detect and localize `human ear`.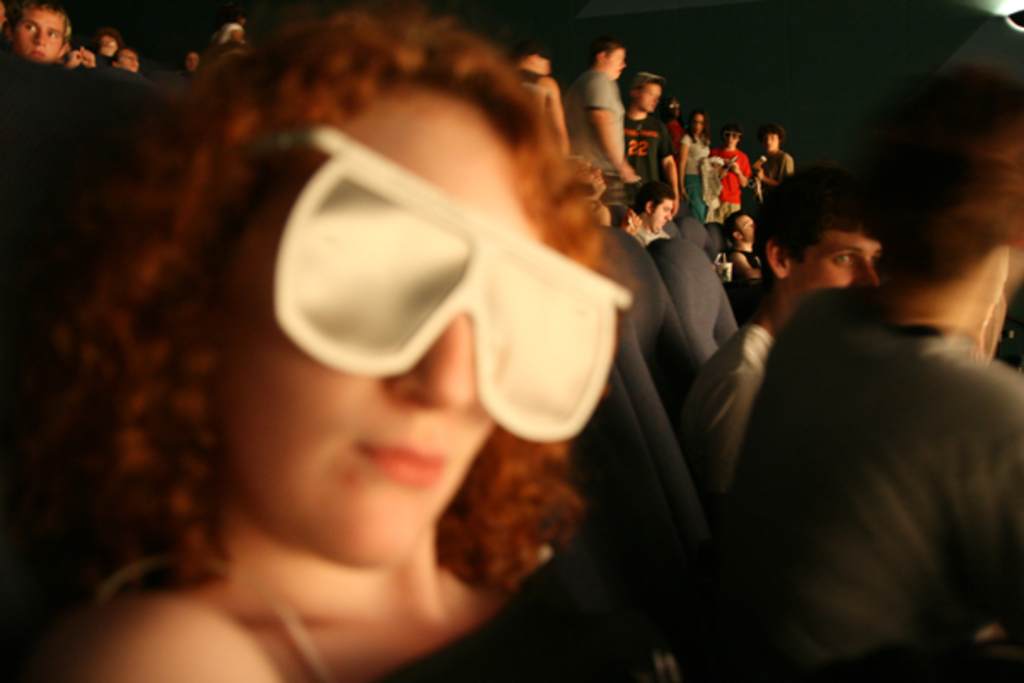
Localized at [730, 231, 742, 244].
